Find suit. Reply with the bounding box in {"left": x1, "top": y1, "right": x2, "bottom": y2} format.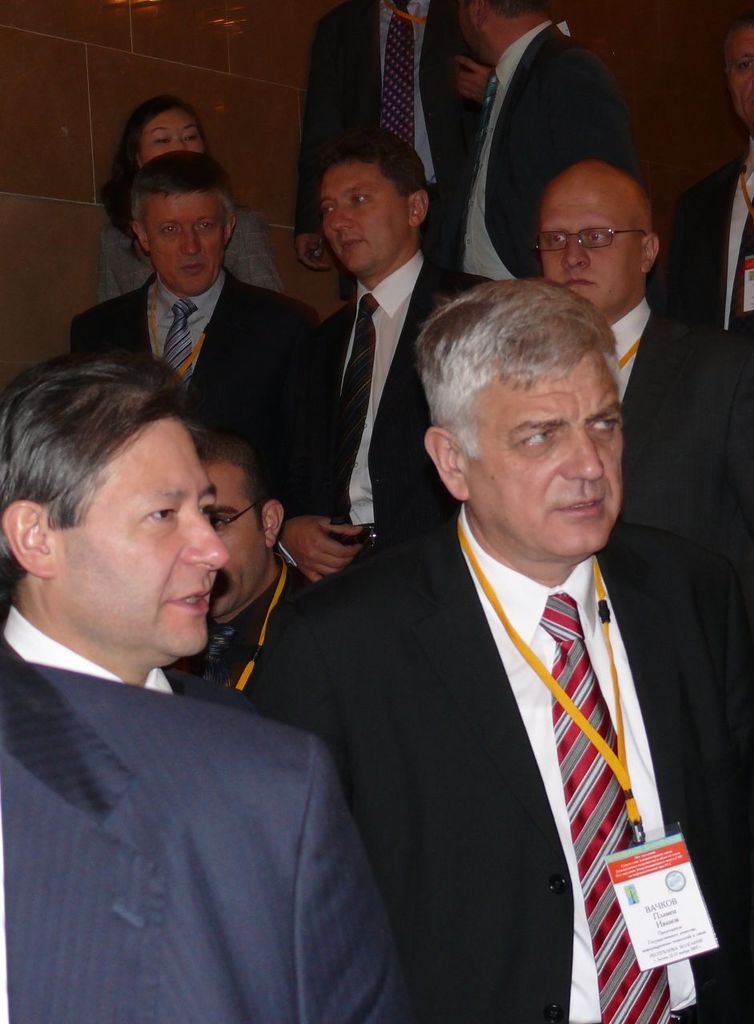
{"left": 435, "top": 11, "right": 627, "bottom": 279}.
